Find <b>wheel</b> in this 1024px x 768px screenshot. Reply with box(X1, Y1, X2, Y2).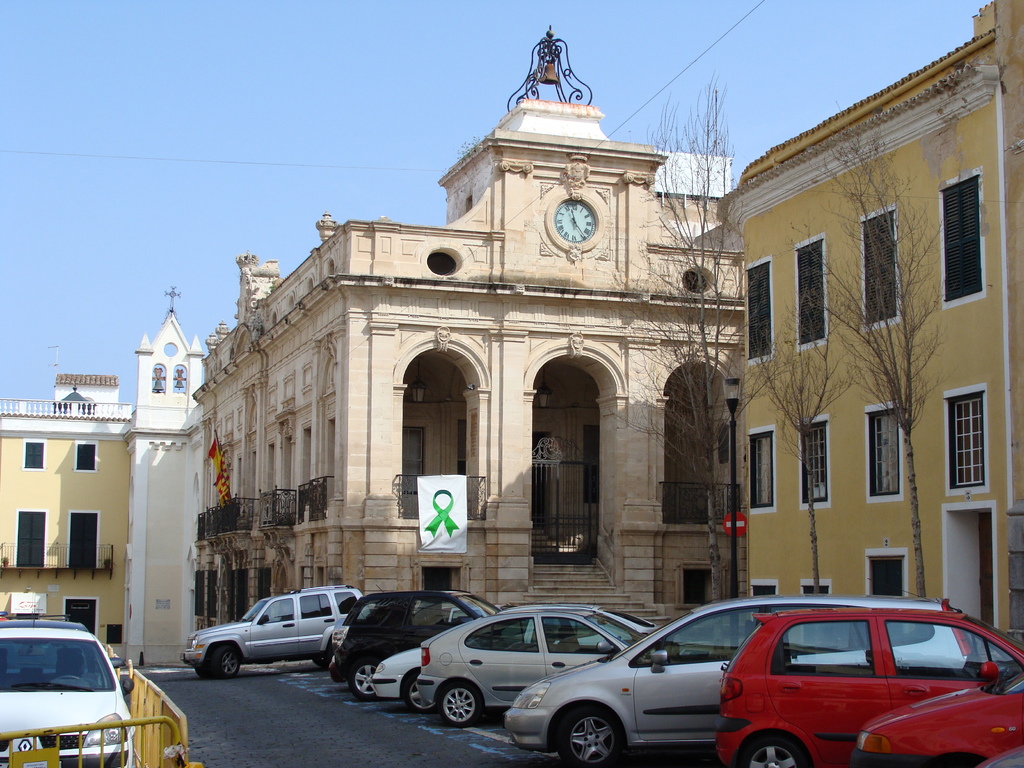
box(201, 642, 243, 678).
